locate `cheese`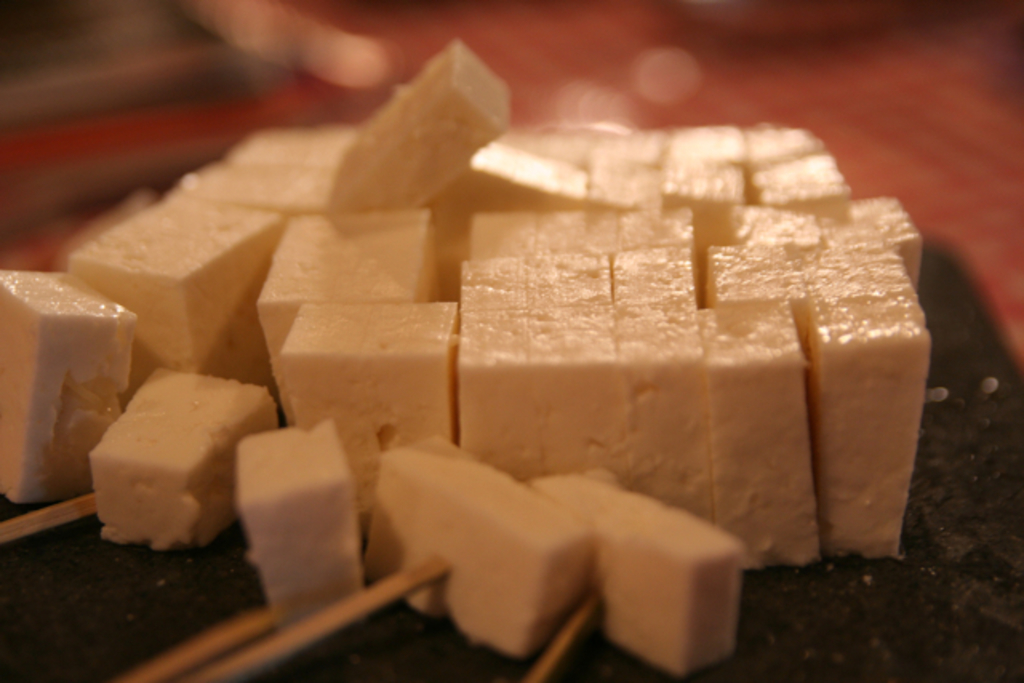
rect(0, 34, 926, 677)
